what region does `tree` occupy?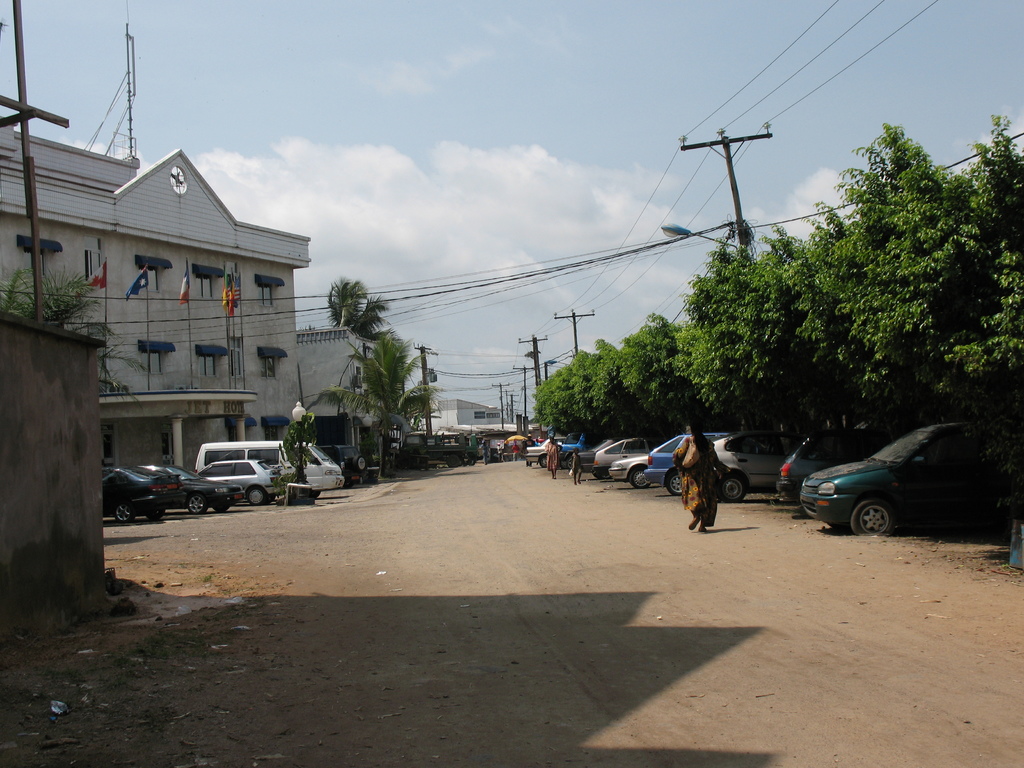
328/277/410/361.
